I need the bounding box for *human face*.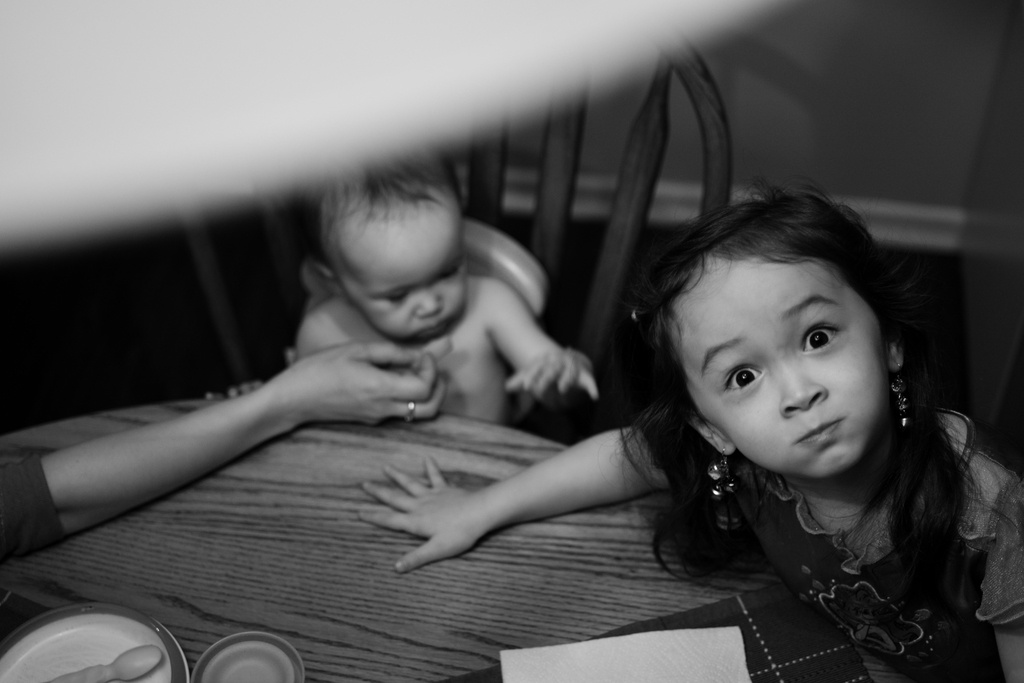
Here it is: rect(690, 256, 885, 475).
